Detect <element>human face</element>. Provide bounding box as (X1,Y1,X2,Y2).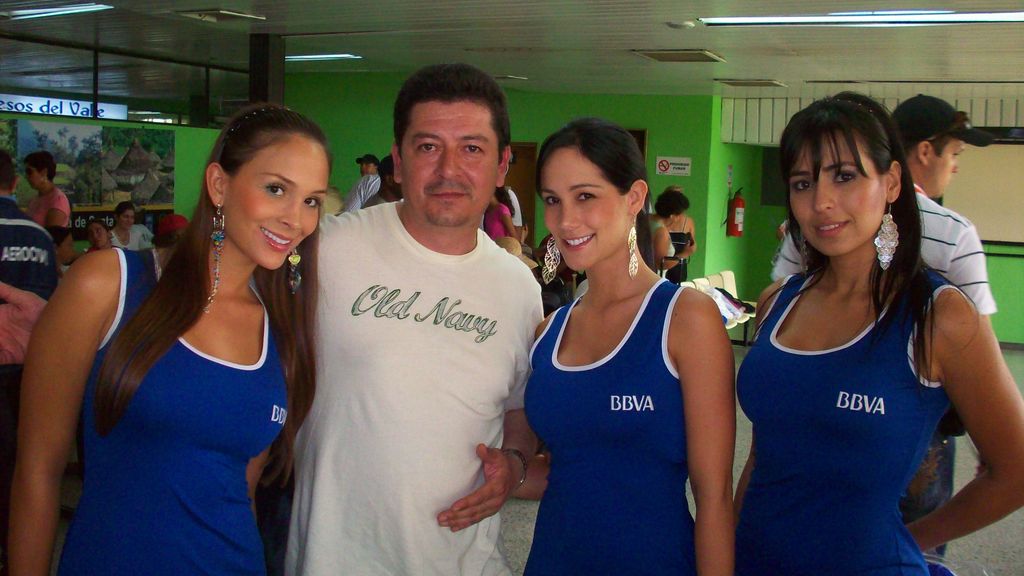
(786,131,888,259).
